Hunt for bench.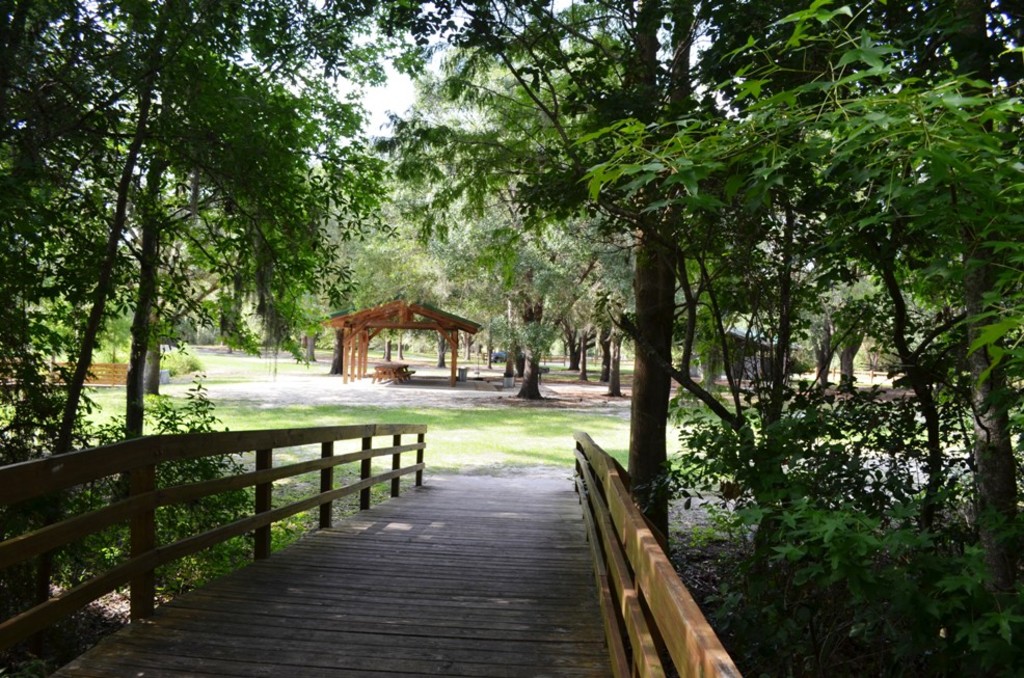
Hunted down at box(48, 360, 128, 386).
